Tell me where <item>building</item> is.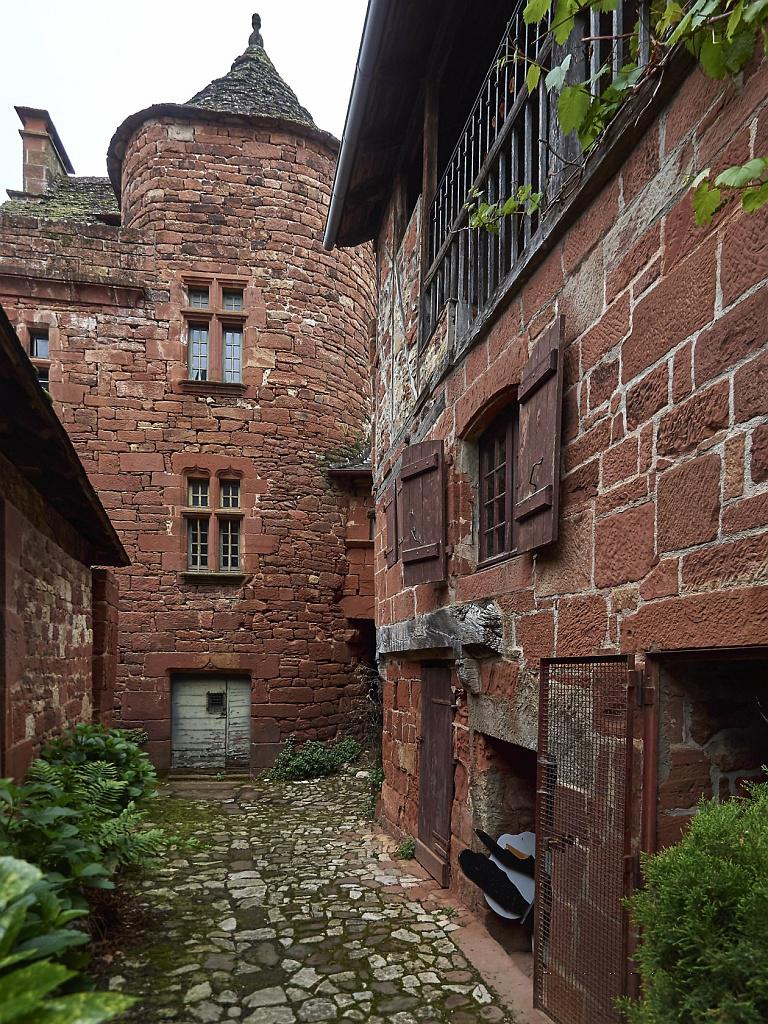
<item>building</item> is at box(0, 306, 138, 776).
